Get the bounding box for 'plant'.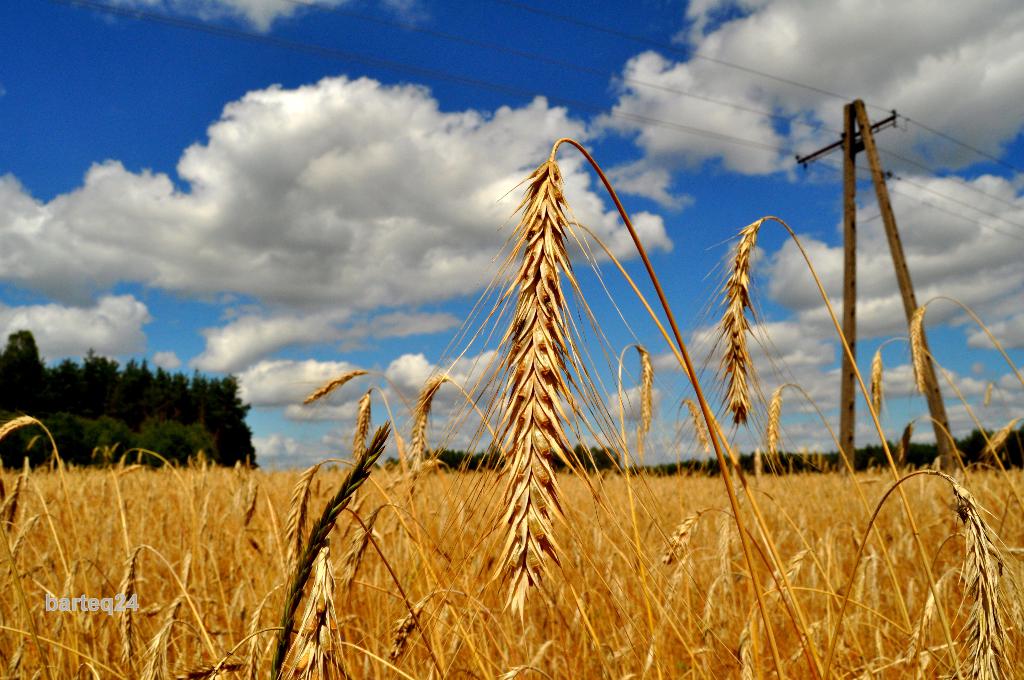
<box>0,134,1023,679</box>.
